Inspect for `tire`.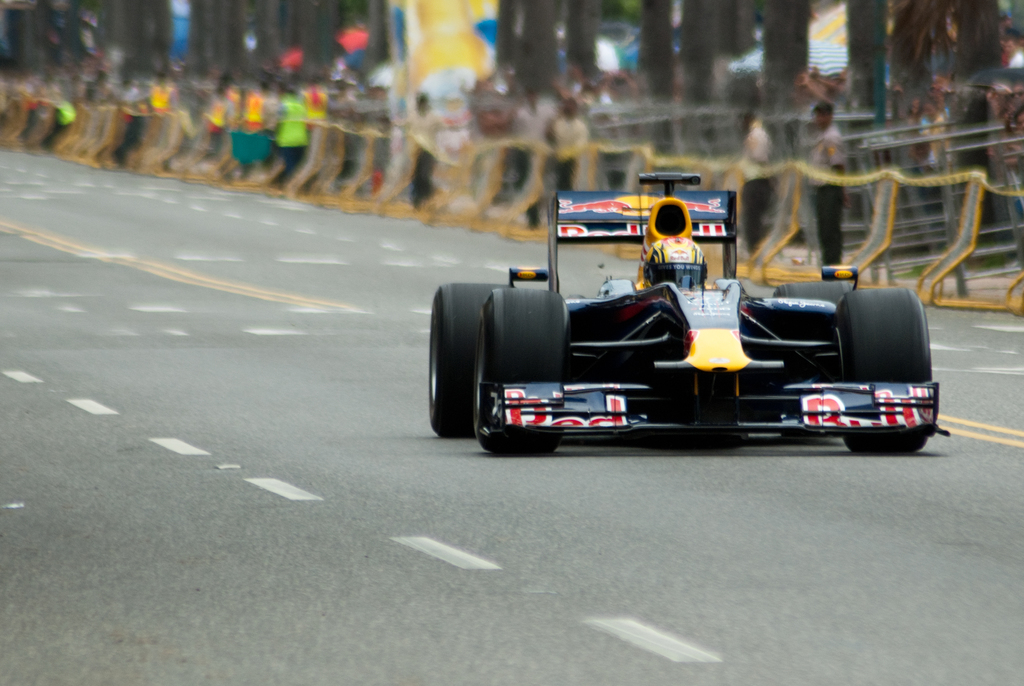
Inspection: l=776, t=270, r=855, b=437.
